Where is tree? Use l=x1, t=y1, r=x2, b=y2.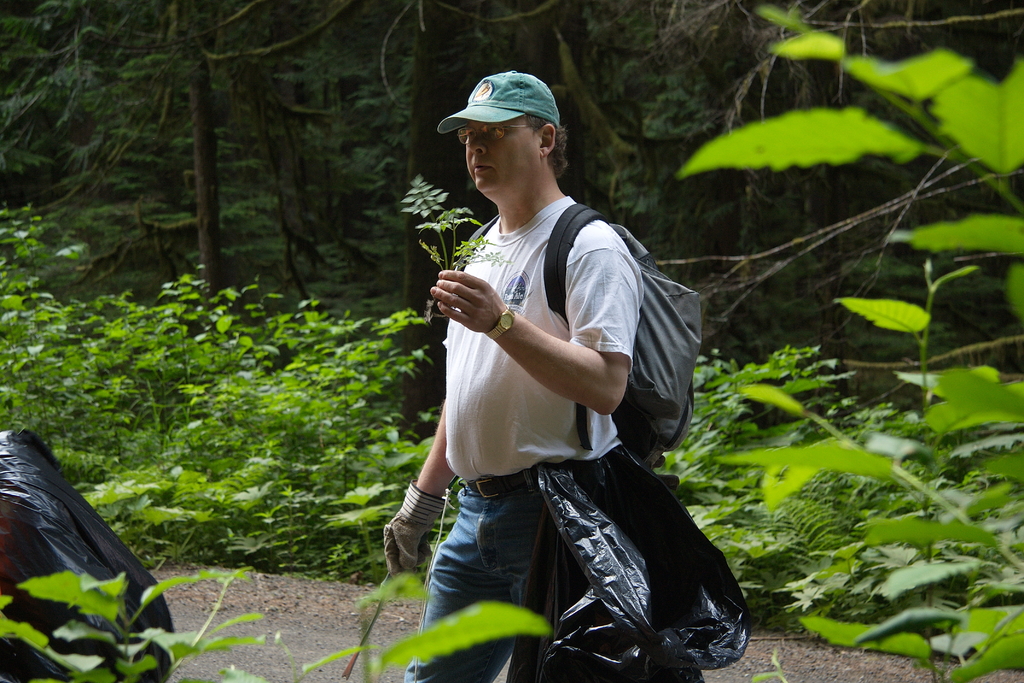
l=465, t=0, r=721, b=277.
